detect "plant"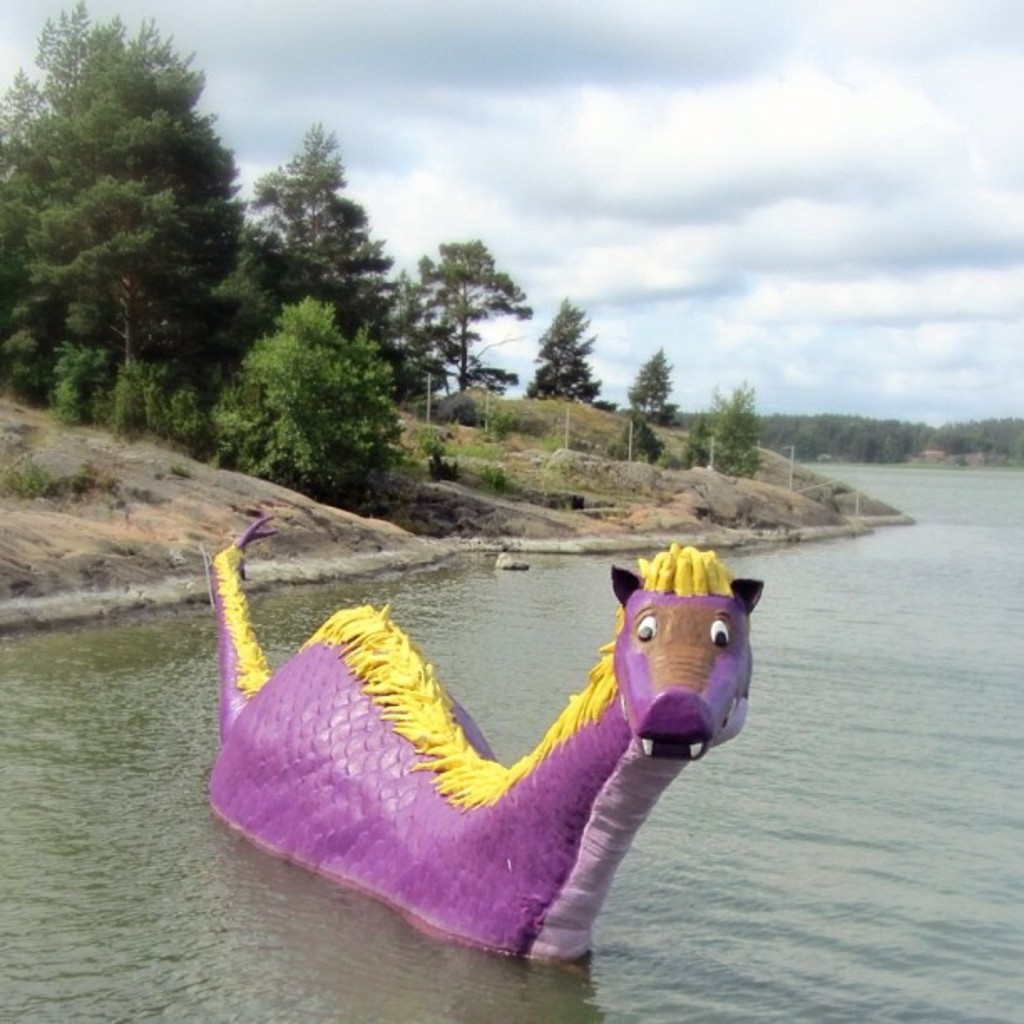
bbox=[482, 462, 507, 495]
